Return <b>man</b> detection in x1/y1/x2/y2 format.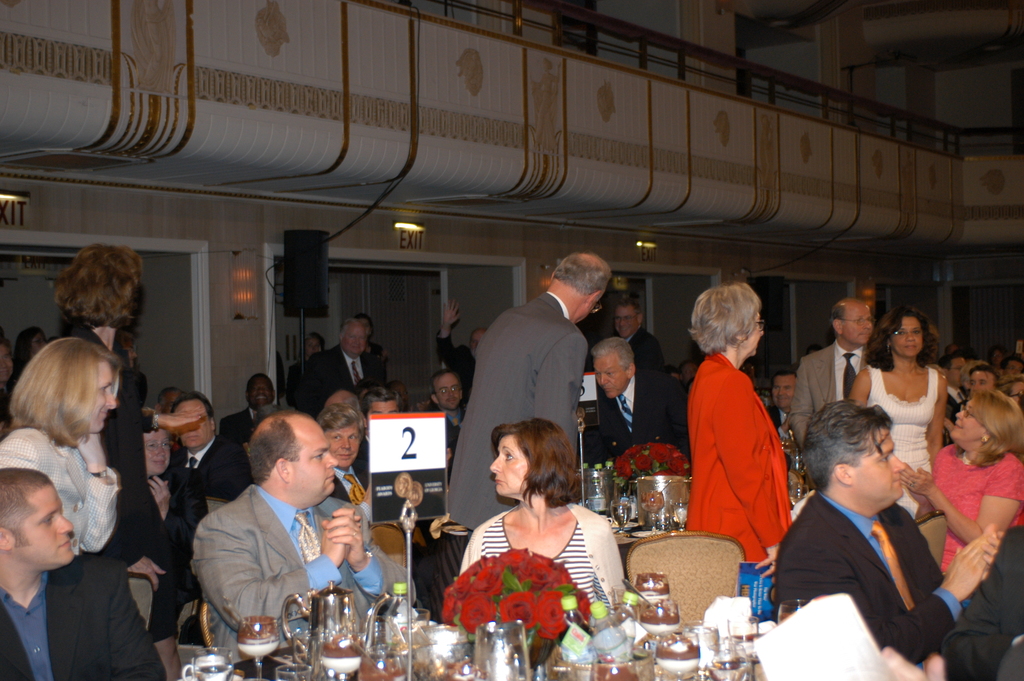
581/332/696/472.
